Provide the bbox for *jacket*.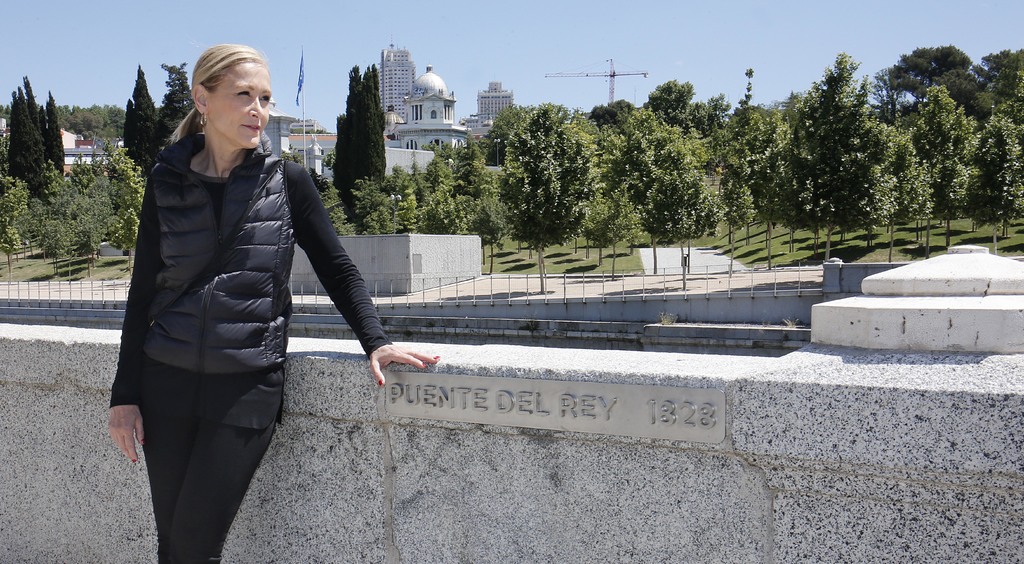
{"left": 134, "top": 99, "right": 319, "bottom": 420}.
